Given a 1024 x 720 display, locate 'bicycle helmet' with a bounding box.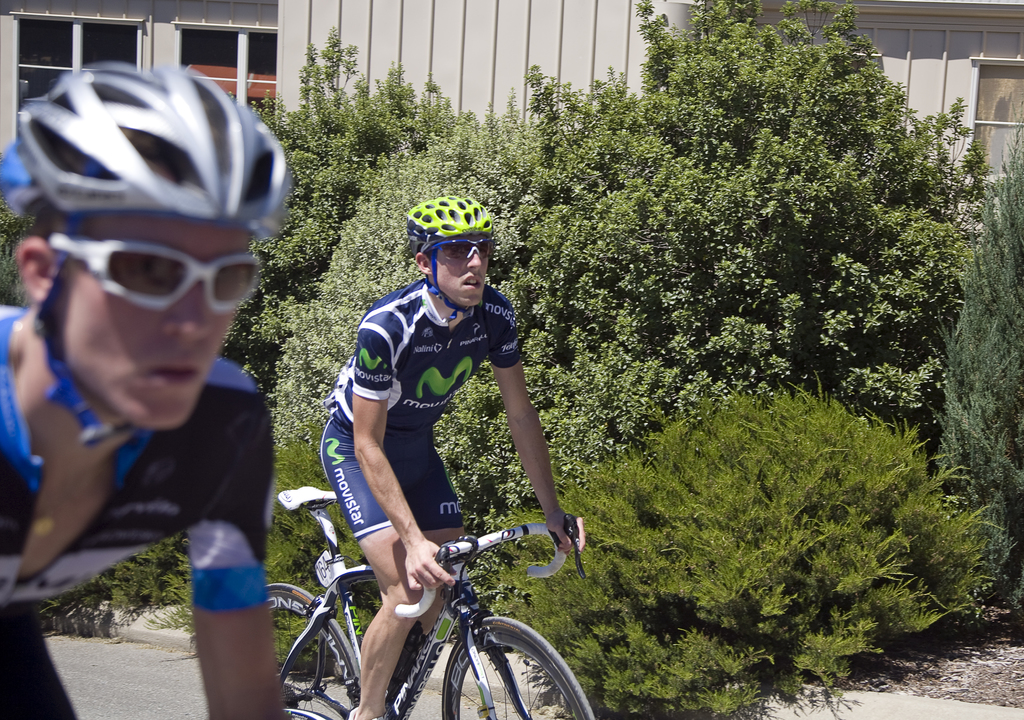
Located: (410,196,492,239).
